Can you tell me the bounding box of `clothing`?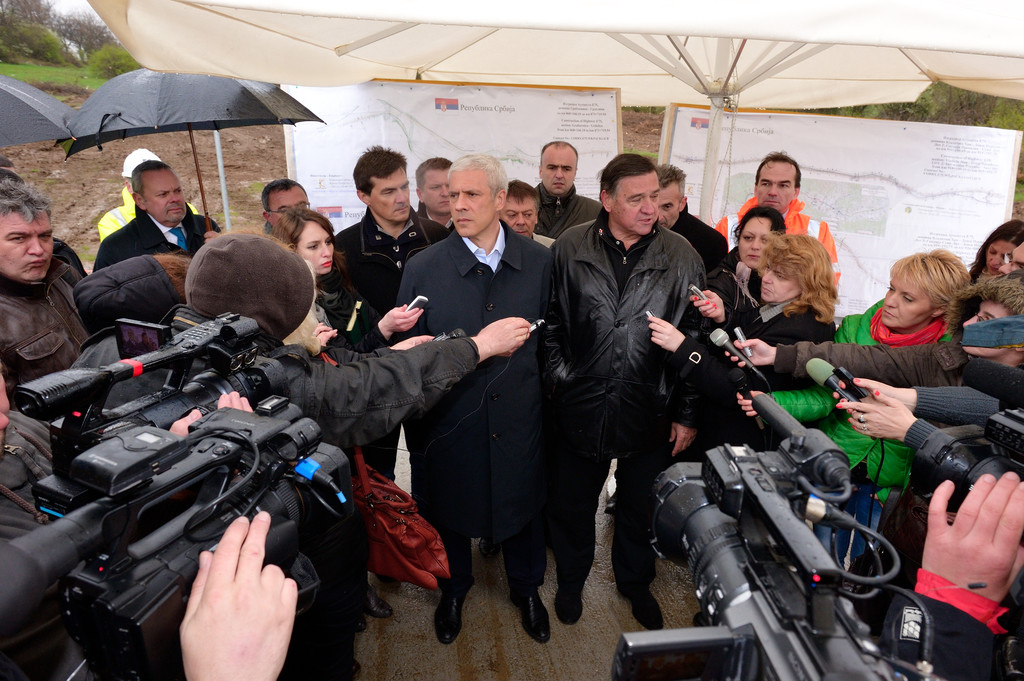
locate(312, 264, 394, 481).
